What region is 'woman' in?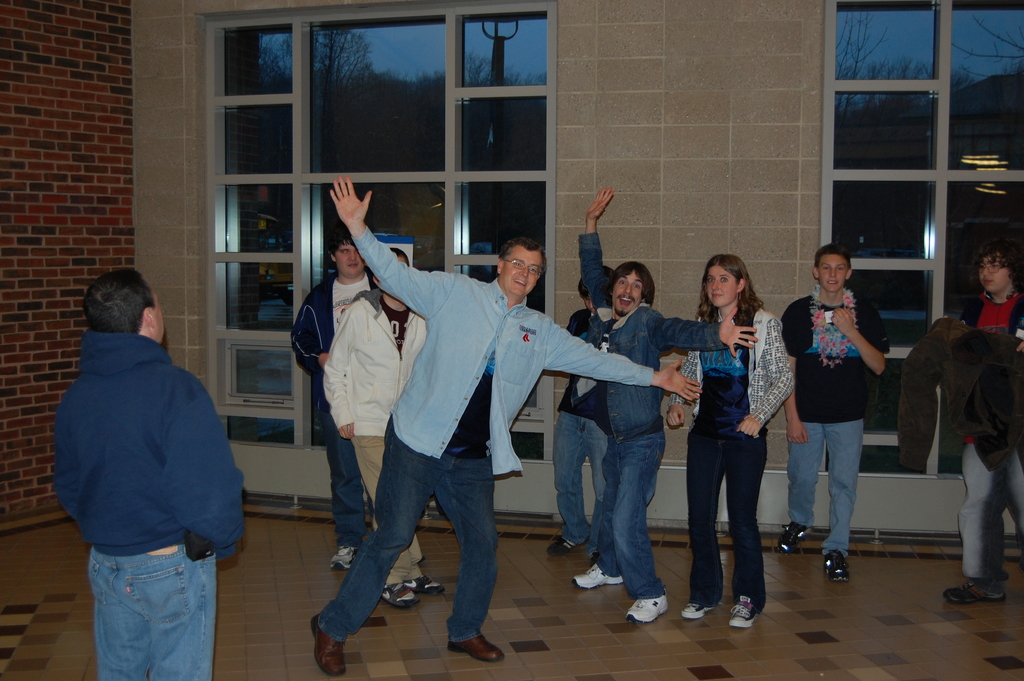
(left=675, top=256, right=796, bottom=626).
